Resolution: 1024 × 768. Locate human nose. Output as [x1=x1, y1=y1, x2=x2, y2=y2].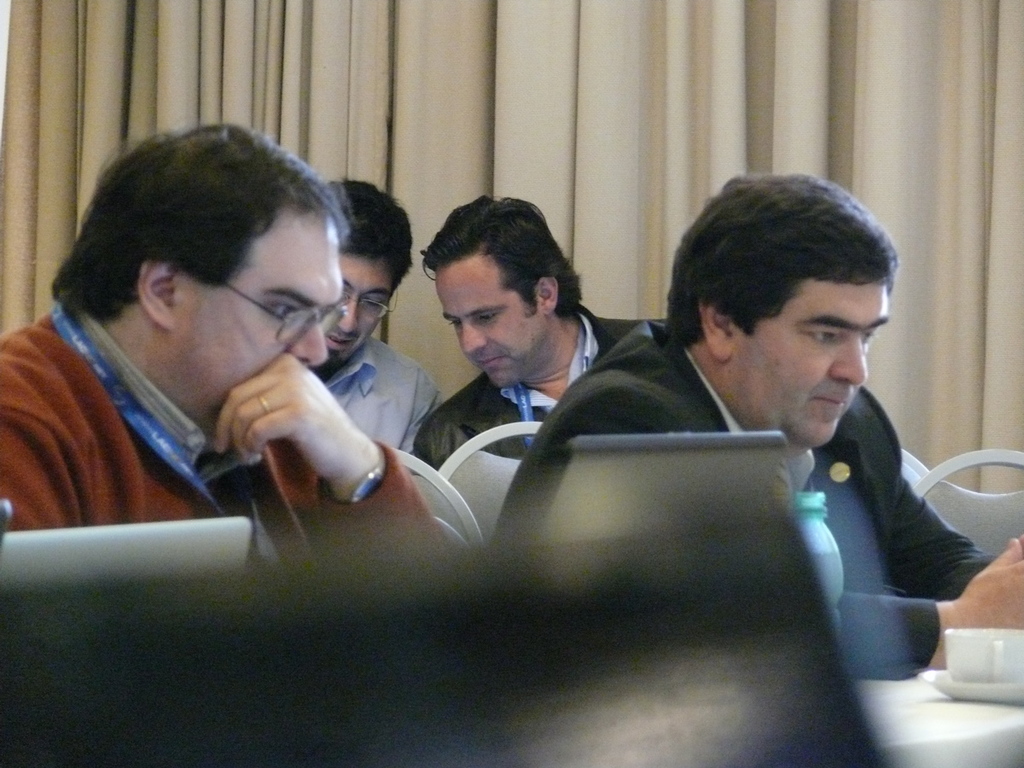
[x1=822, y1=334, x2=870, y2=386].
